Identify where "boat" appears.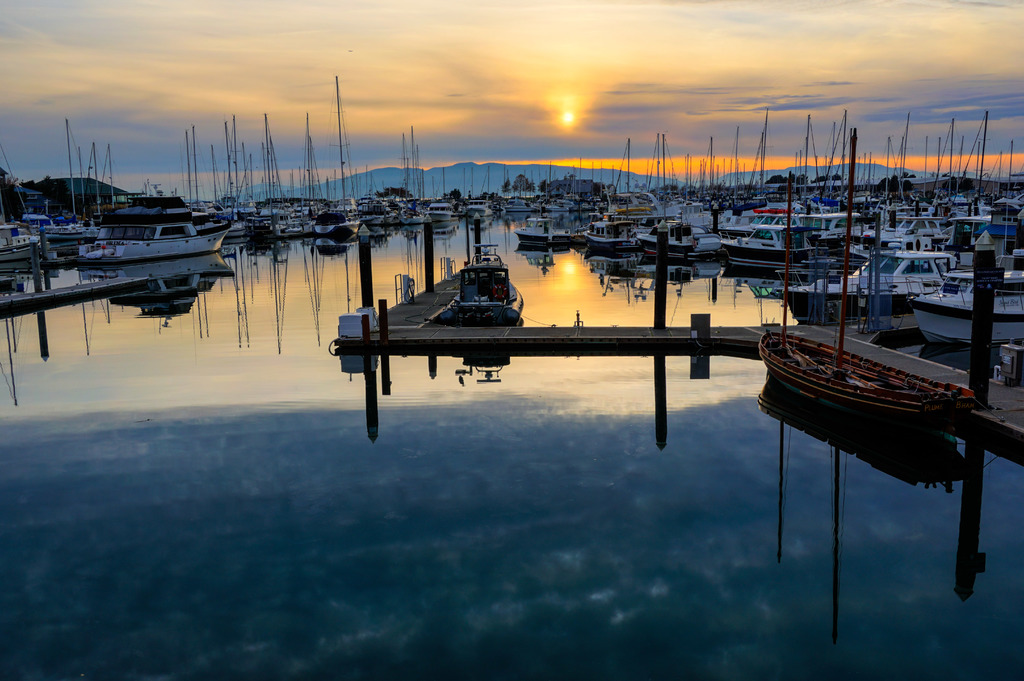
Appears at left=271, top=115, right=301, bottom=236.
